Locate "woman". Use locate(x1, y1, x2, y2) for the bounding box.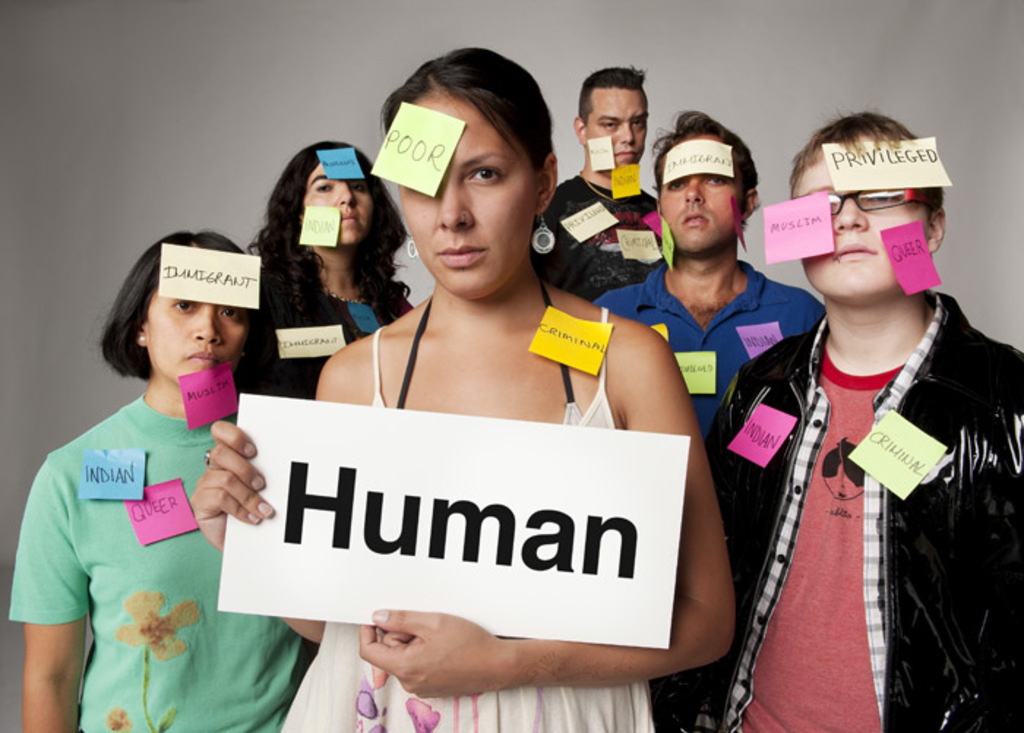
locate(238, 143, 411, 398).
